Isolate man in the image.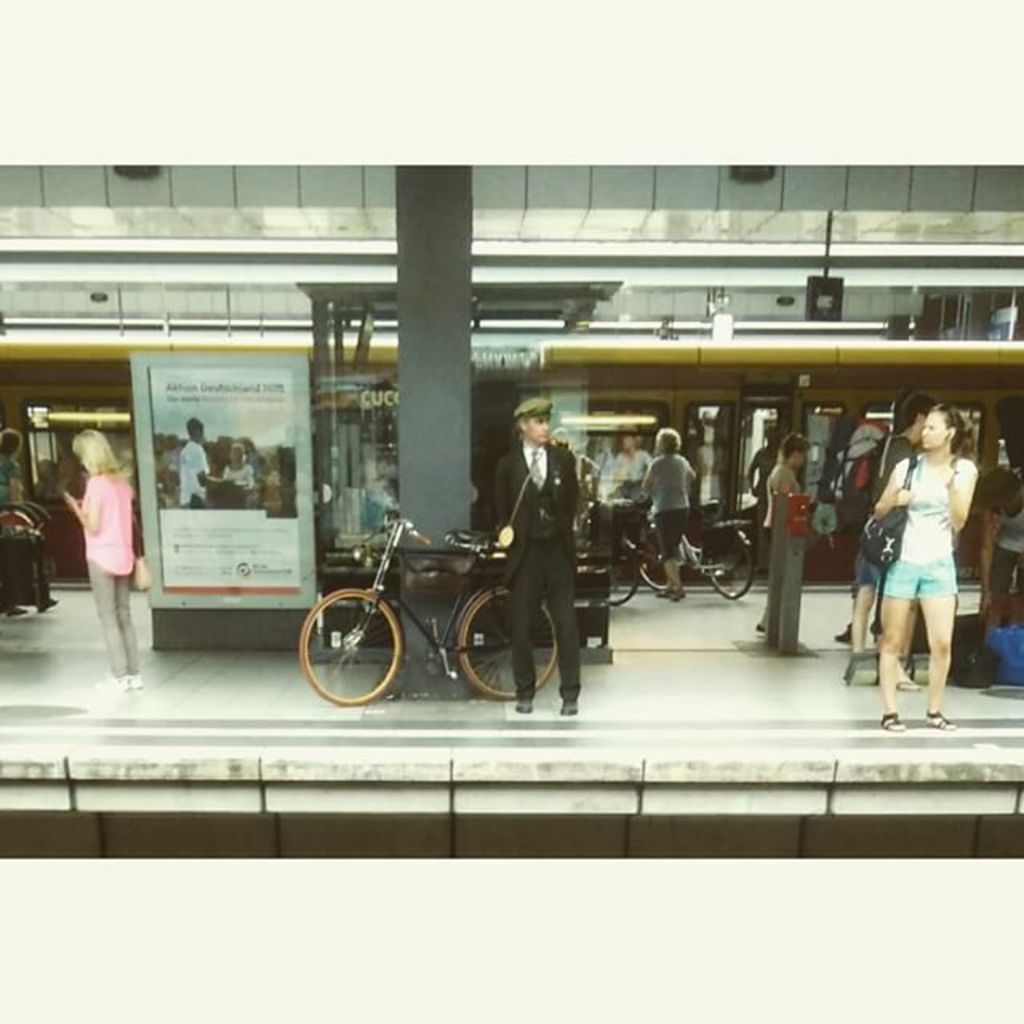
Isolated region: Rect(850, 390, 938, 693).
